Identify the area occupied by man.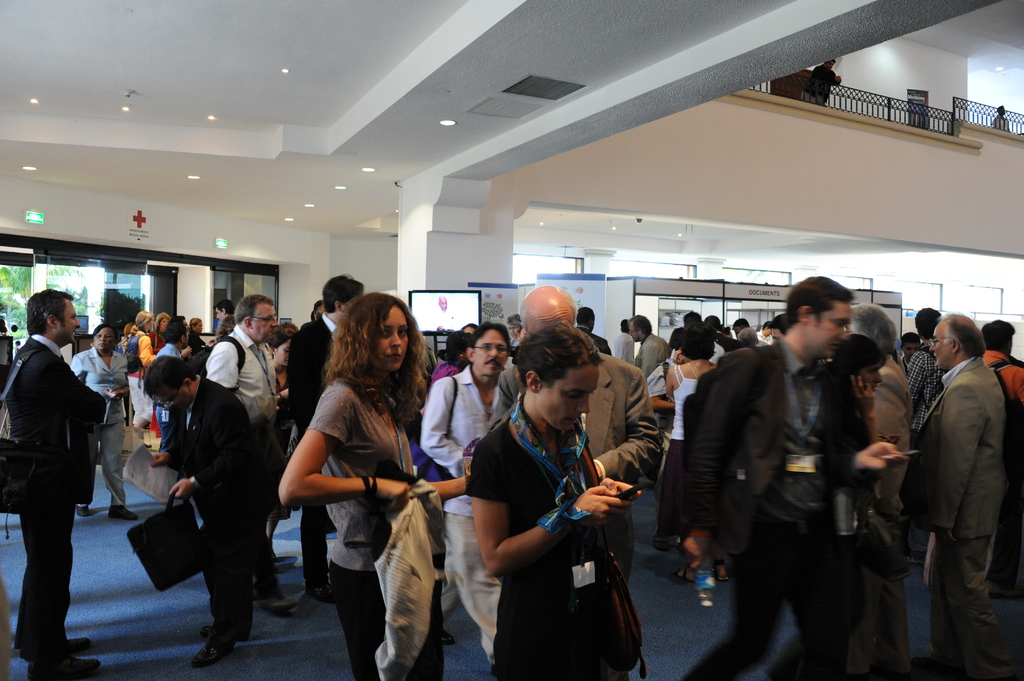
Area: region(0, 286, 114, 680).
